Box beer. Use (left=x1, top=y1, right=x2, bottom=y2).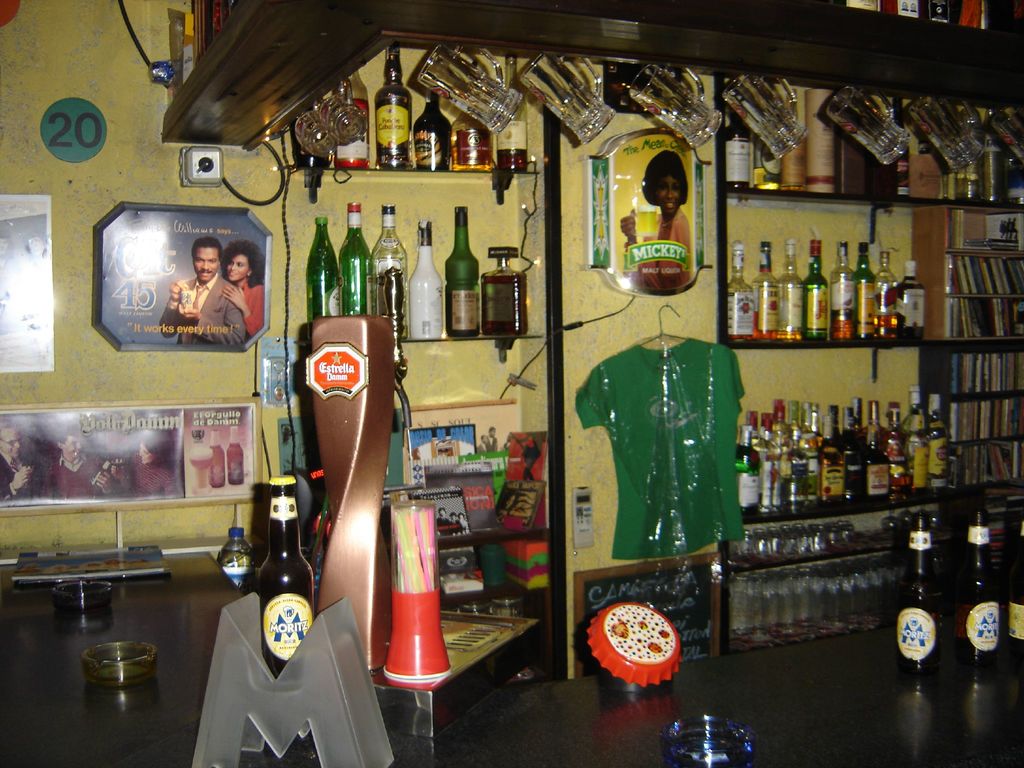
(left=257, top=474, right=314, bottom=675).
